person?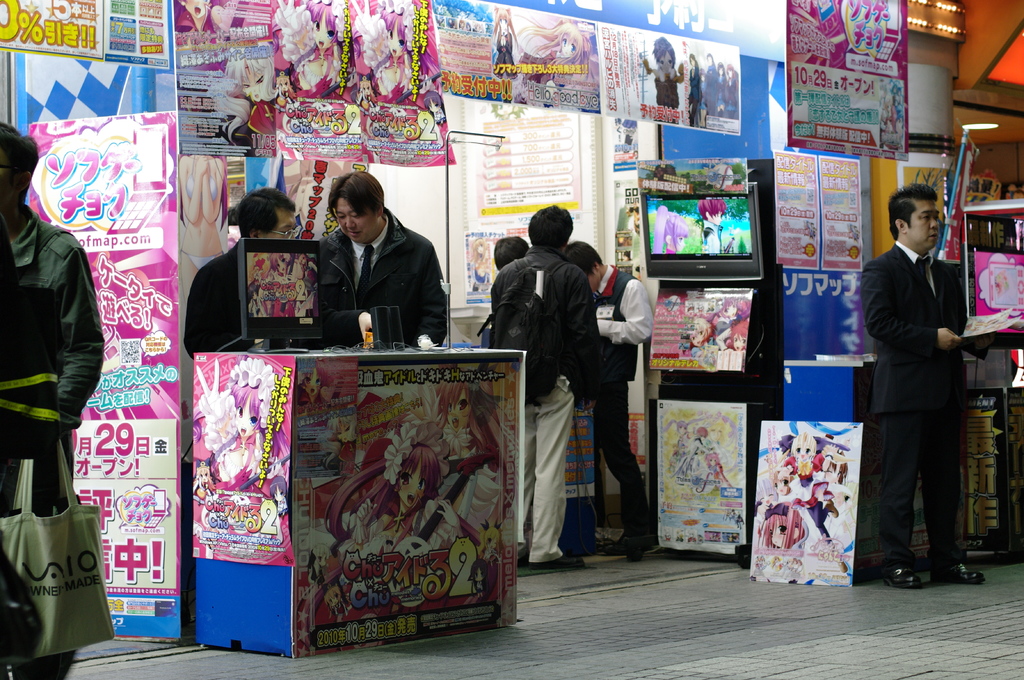
(left=685, top=314, right=707, bottom=352)
